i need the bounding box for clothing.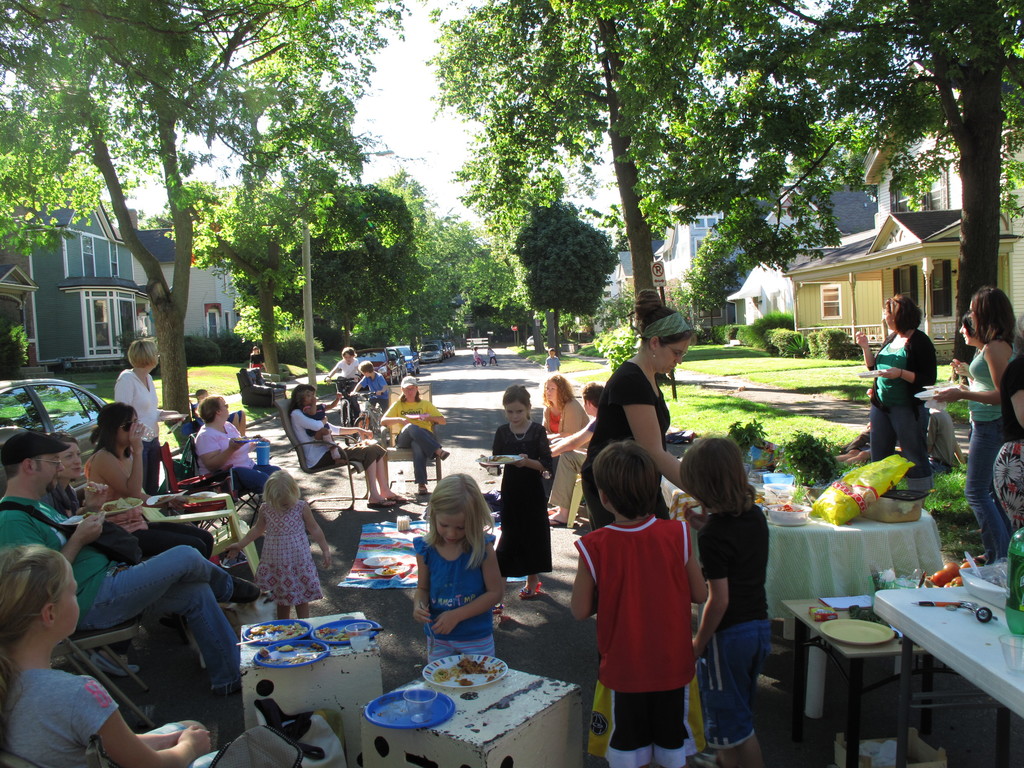
Here it is: rect(591, 367, 678, 473).
